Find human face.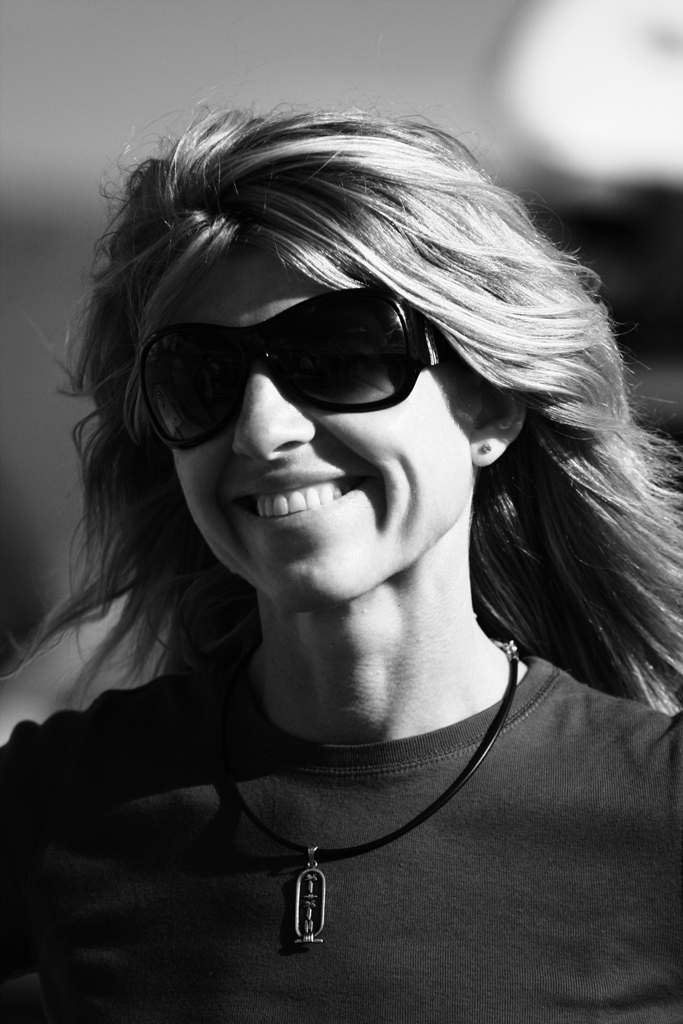
145:249:470:609.
